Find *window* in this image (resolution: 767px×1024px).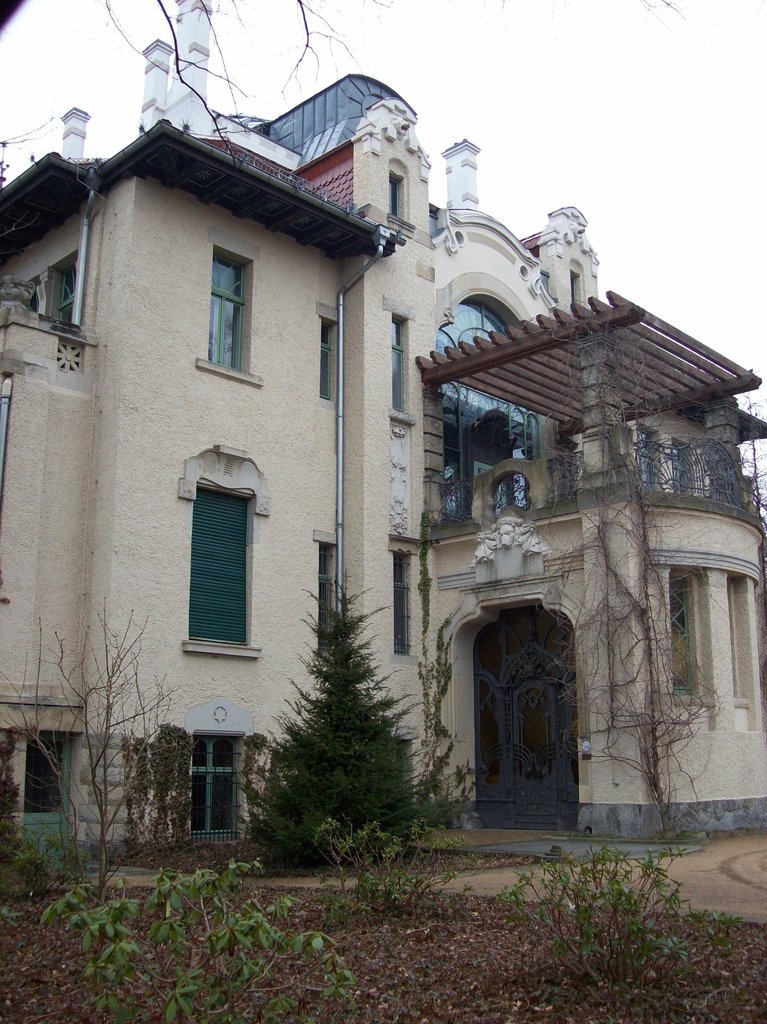
locate(442, 292, 535, 525).
